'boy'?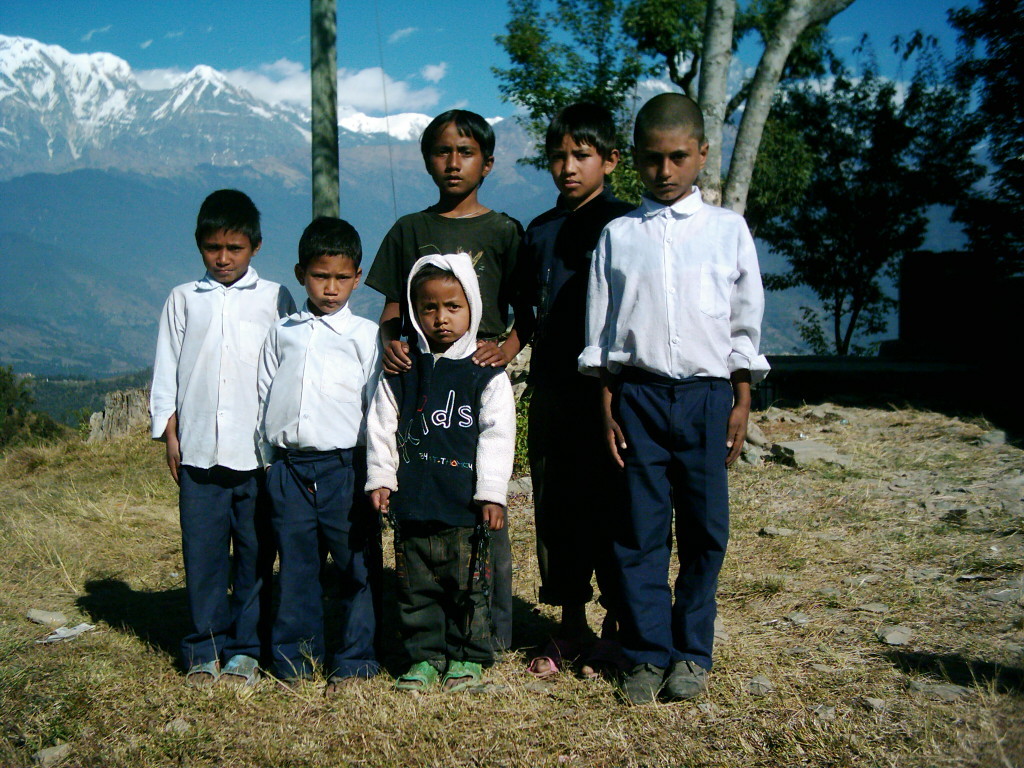
<box>147,190,295,682</box>
